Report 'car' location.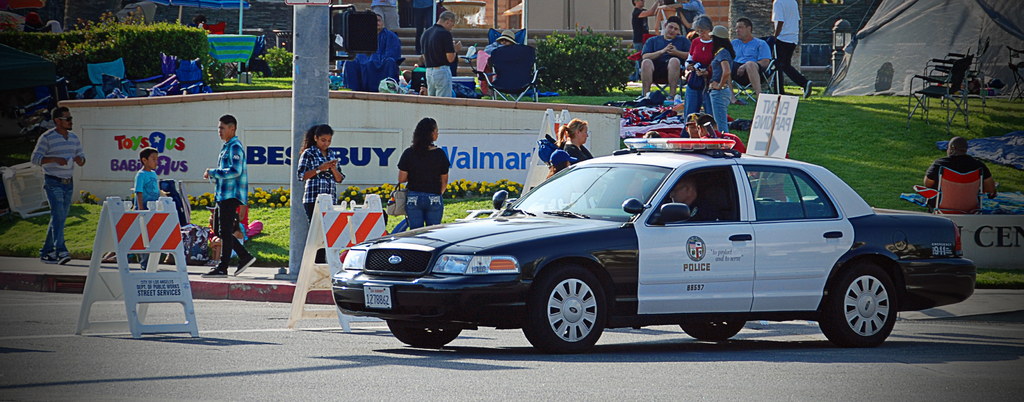
Report: box(328, 124, 976, 349).
